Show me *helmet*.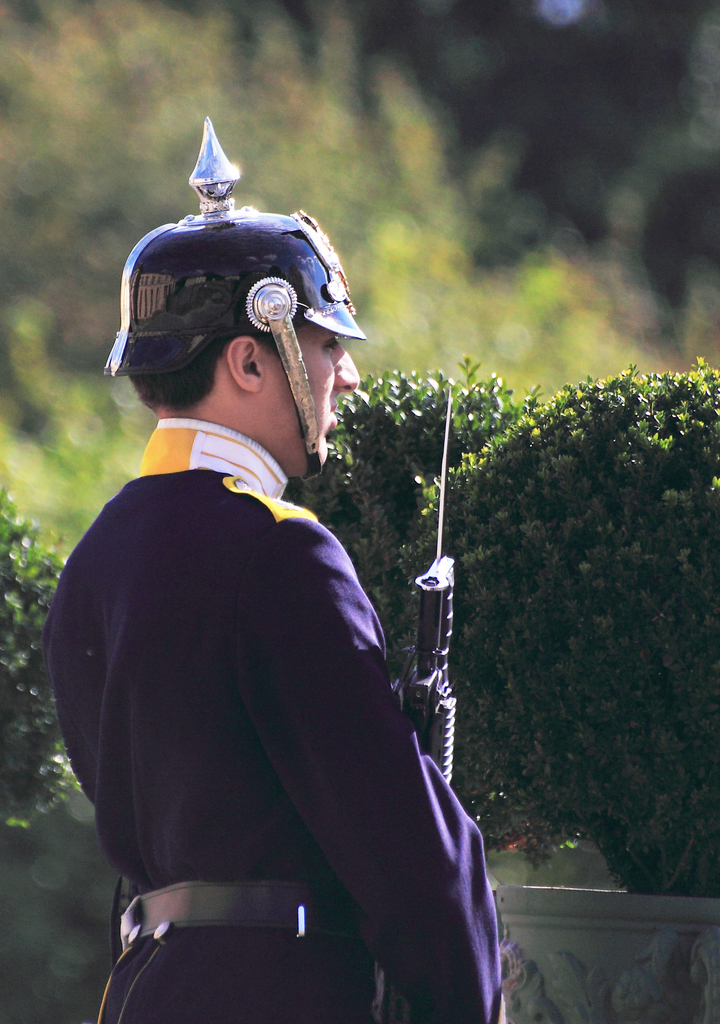
*helmet* is here: l=95, t=153, r=370, b=502.
